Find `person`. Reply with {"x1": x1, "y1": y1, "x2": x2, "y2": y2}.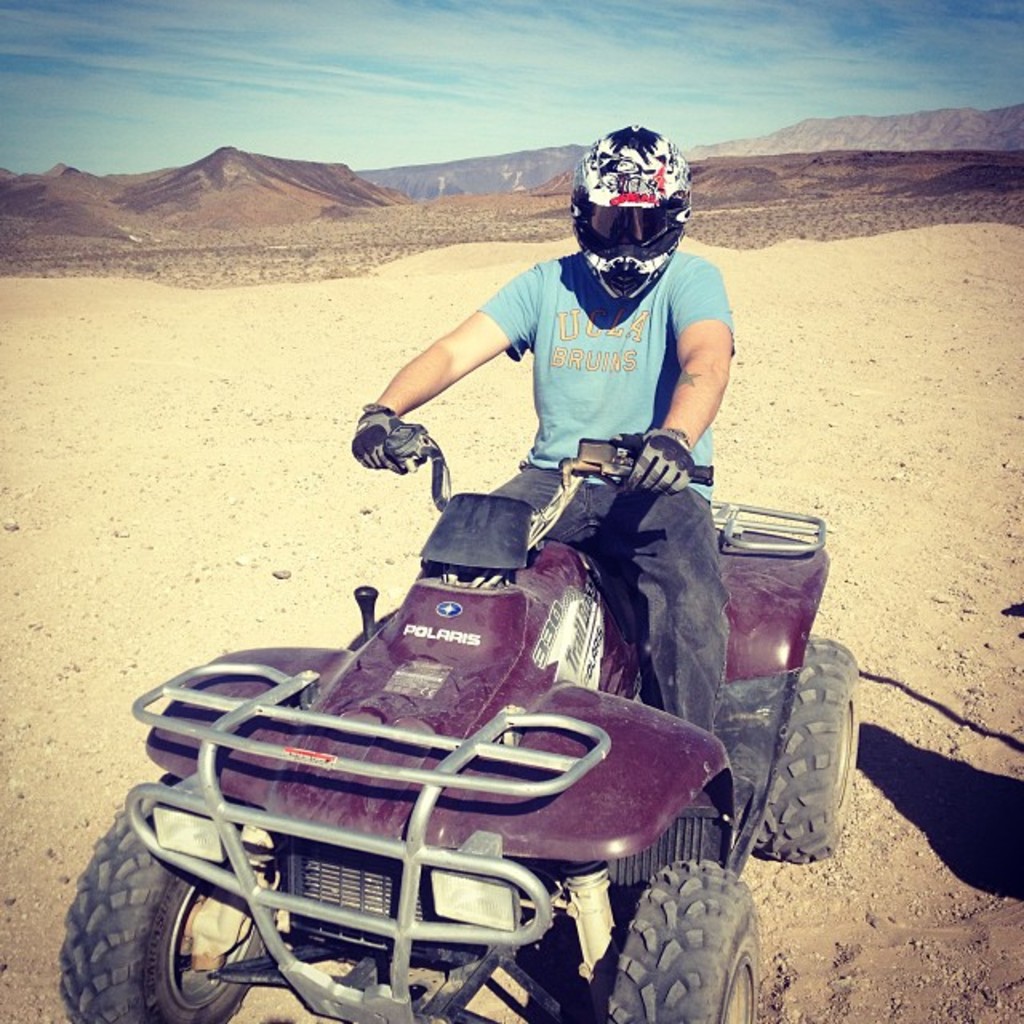
{"x1": 339, "y1": 122, "x2": 734, "y2": 787}.
